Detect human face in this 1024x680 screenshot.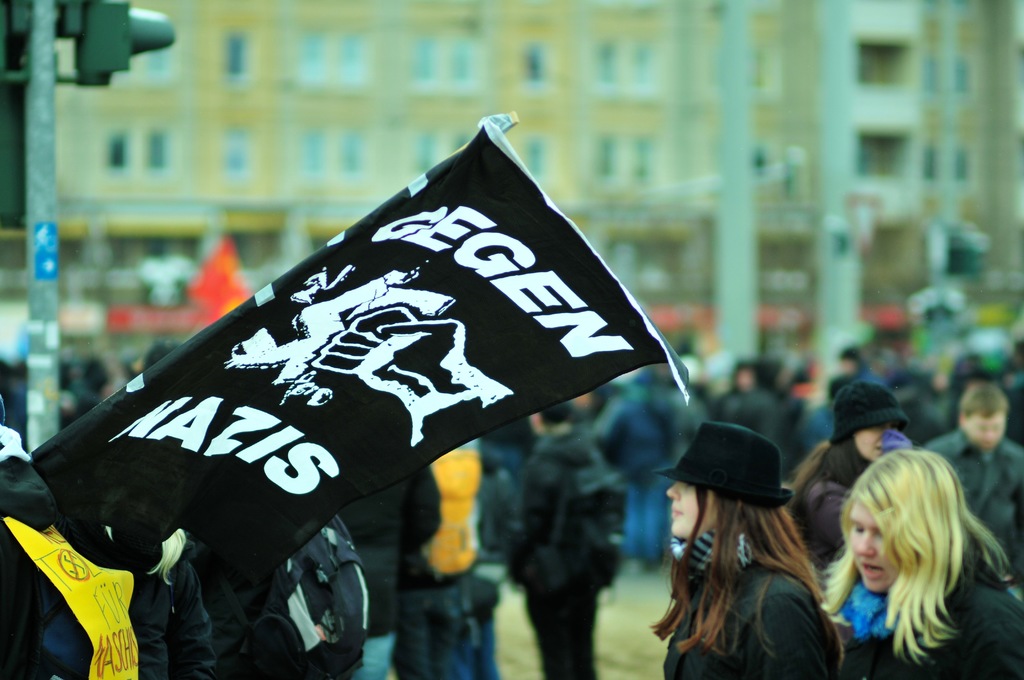
Detection: [961,408,1004,450].
